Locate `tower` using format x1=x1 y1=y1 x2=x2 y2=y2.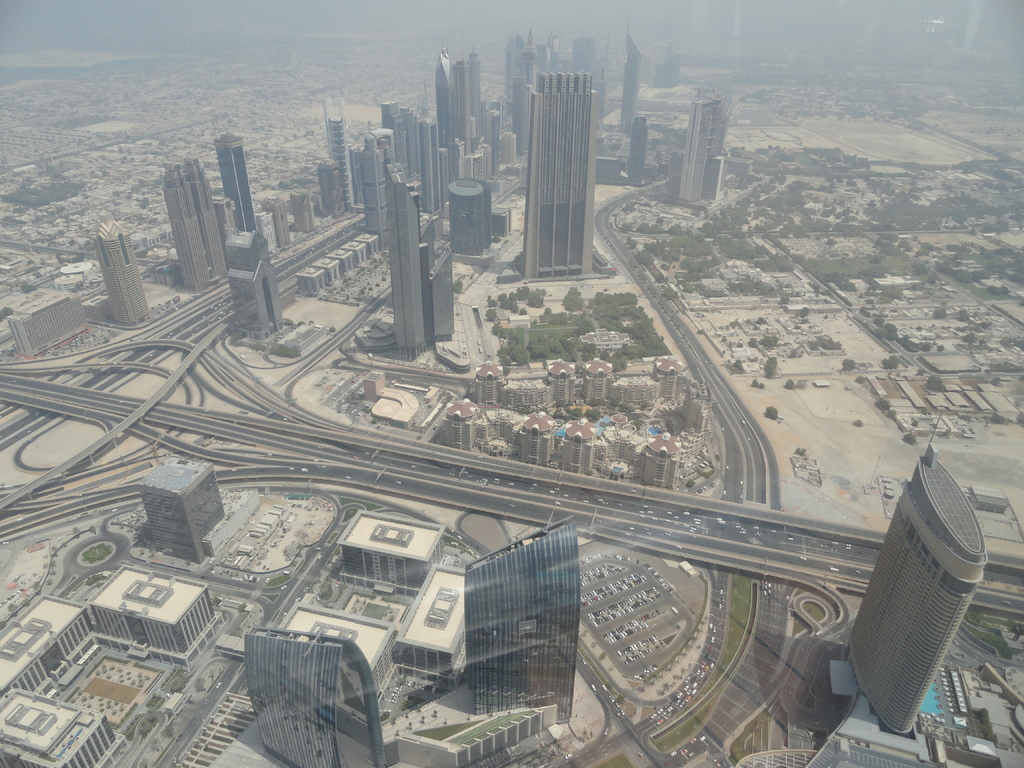
x1=238 y1=633 x2=381 y2=765.
